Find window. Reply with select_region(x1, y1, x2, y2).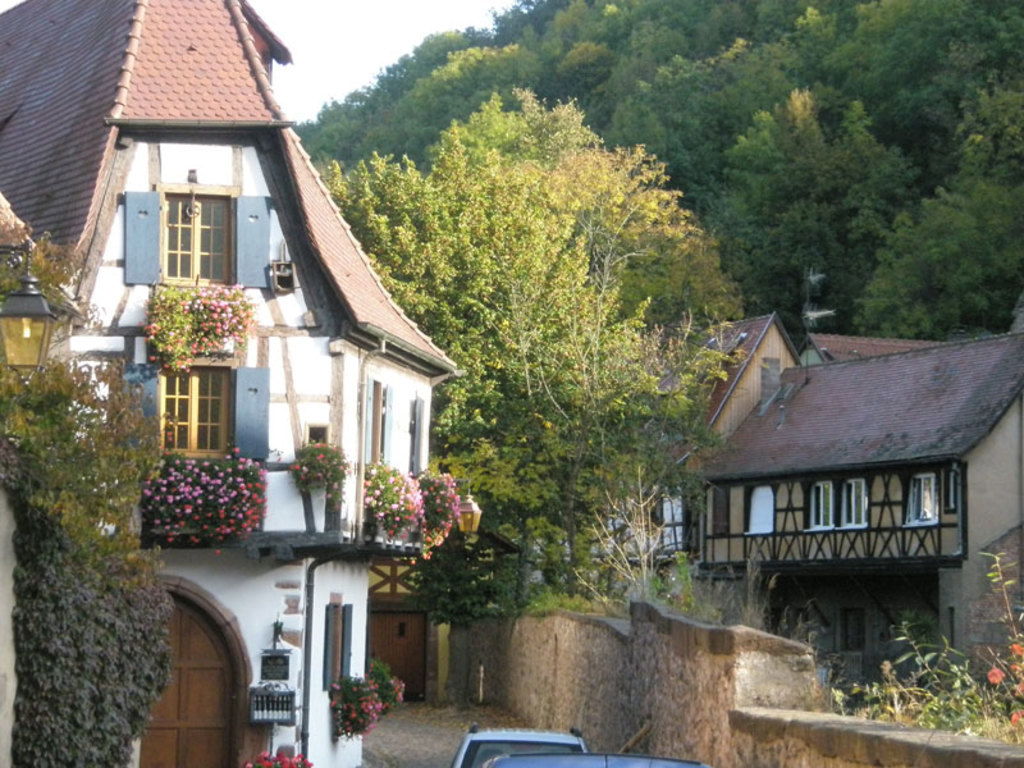
select_region(840, 475, 868, 531).
